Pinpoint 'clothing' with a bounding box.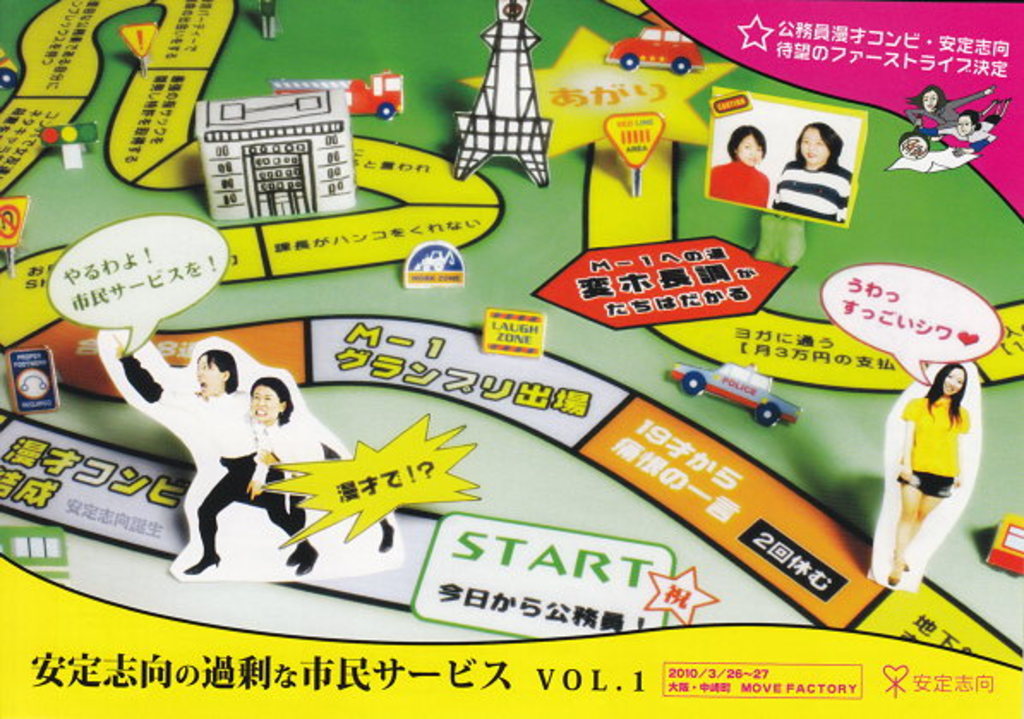
pyautogui.locateOnScreen(906, 91, 993, 122).
